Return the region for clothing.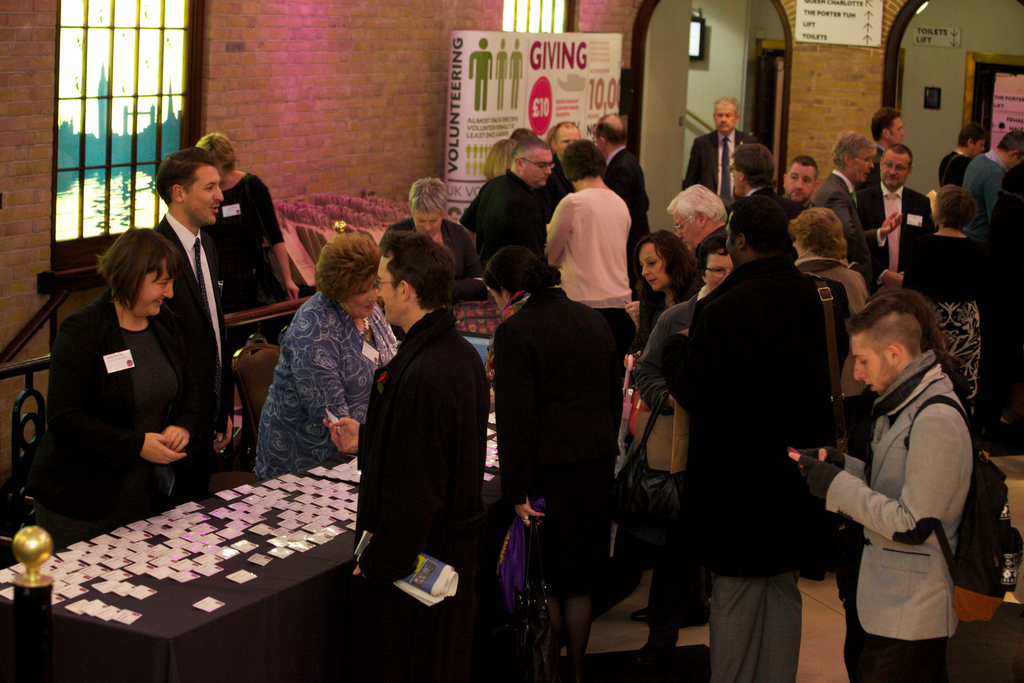
crop(966, 151, 998, 222).
